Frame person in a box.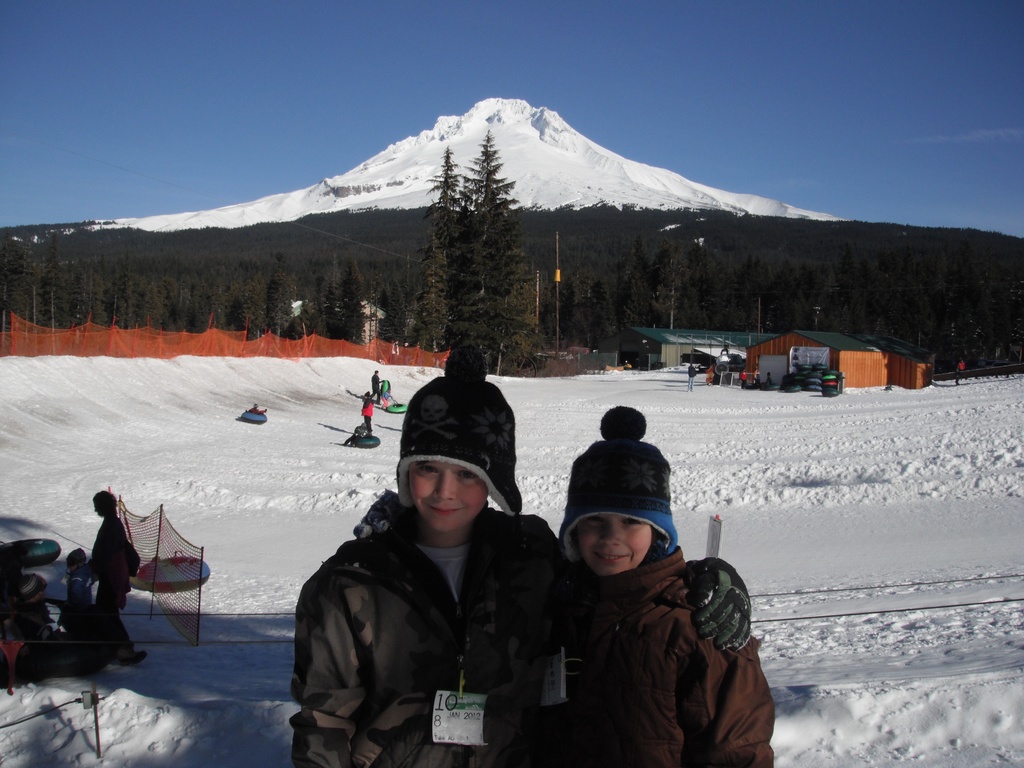
rect(359, 389, 375, 436).
